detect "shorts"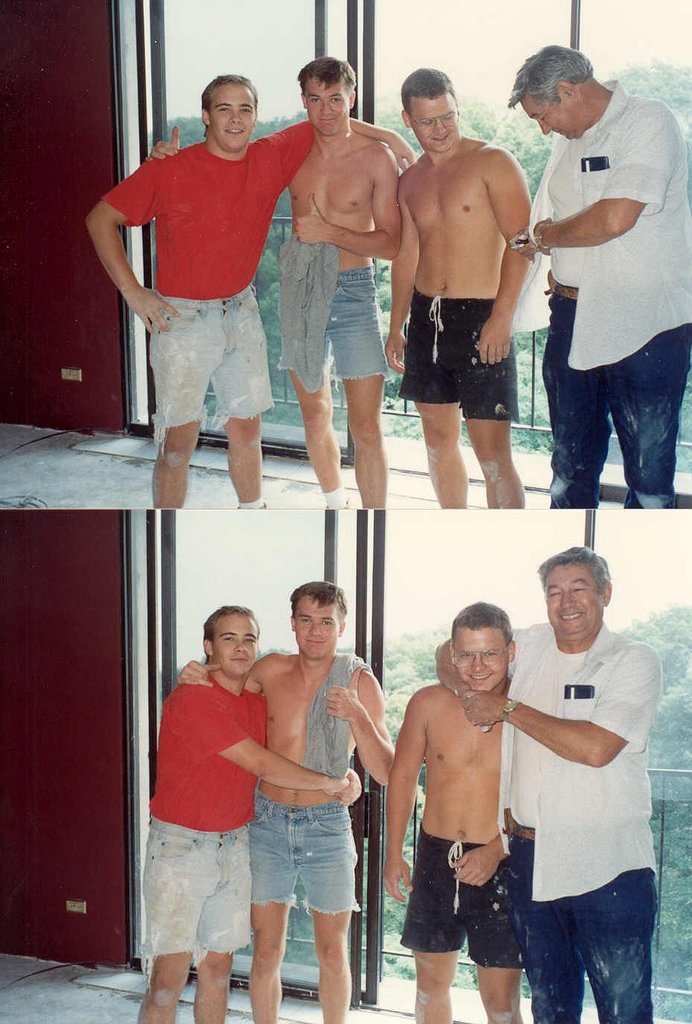
box=[236, 807, 361, 912]
